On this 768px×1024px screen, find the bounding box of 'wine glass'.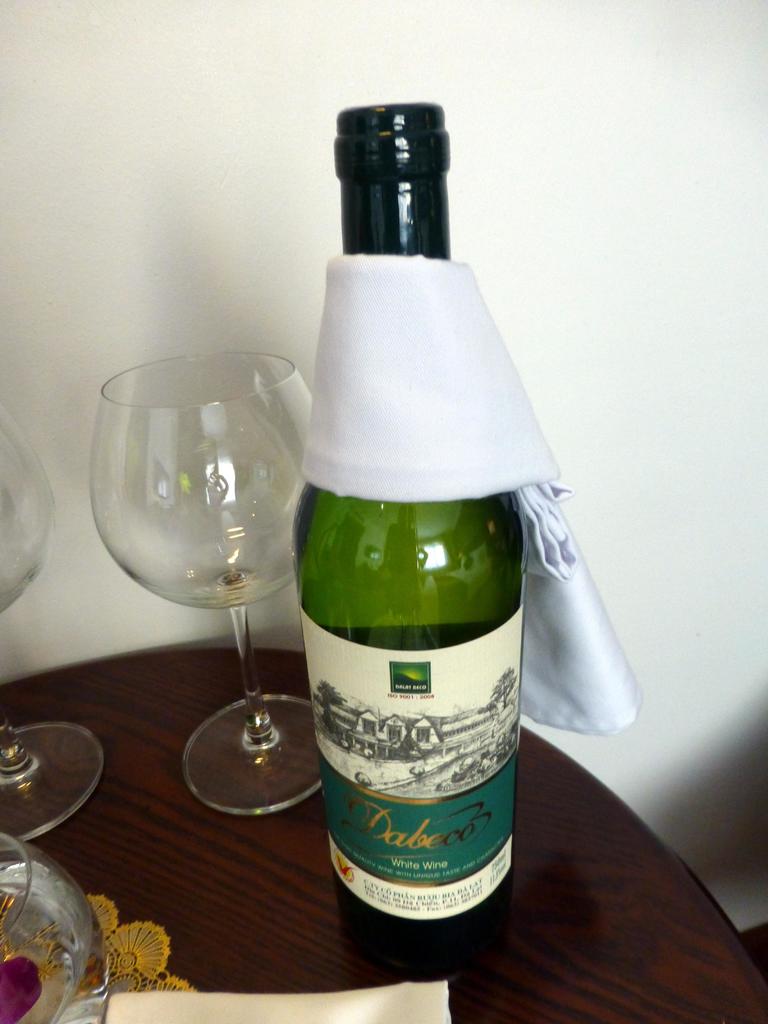
Bounding box: [left=0, top=834, right=114, bottom=1023].
